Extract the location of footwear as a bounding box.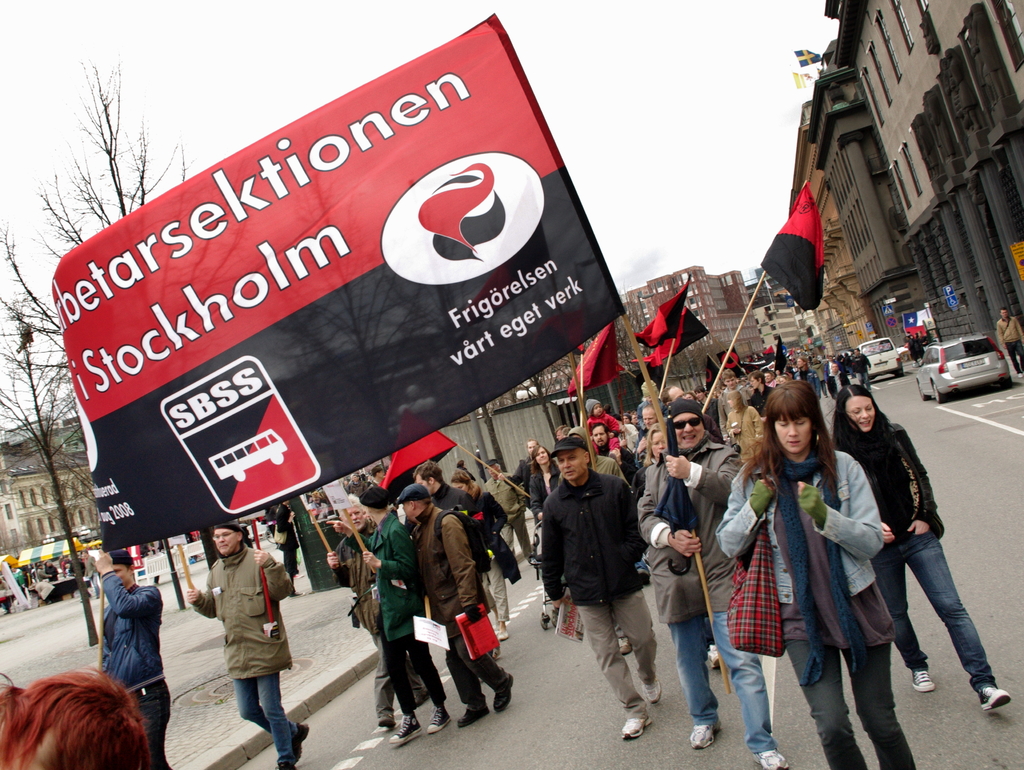
select_region(428, 707, 450, 730).
